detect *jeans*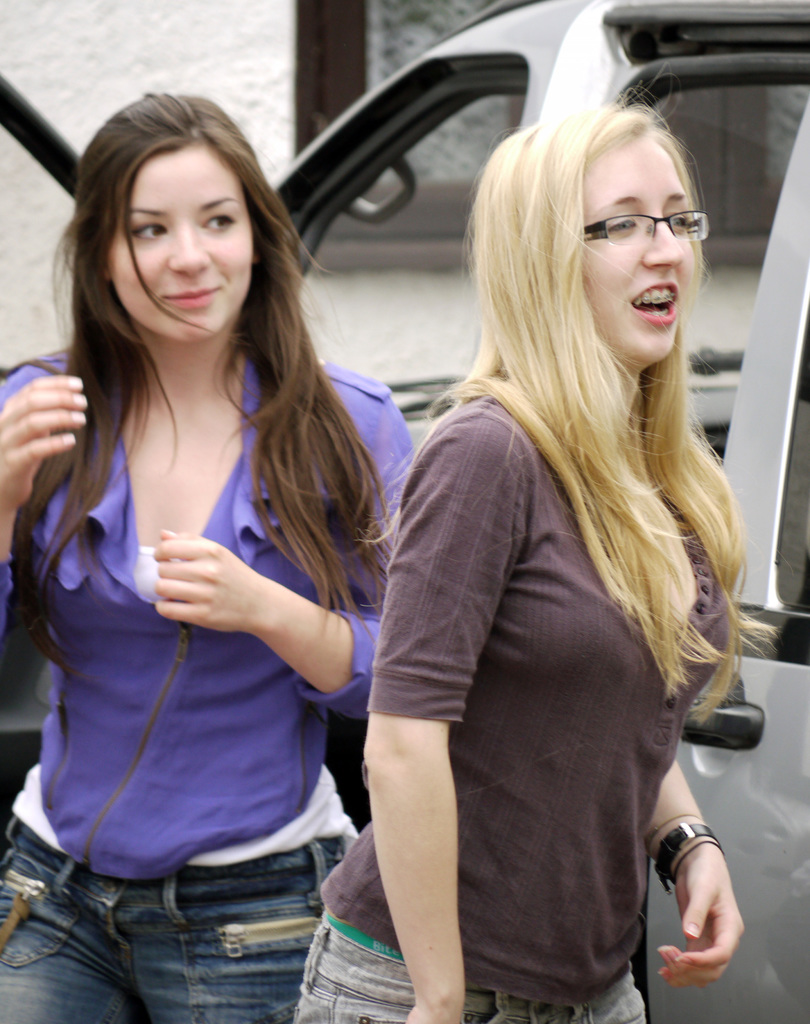
[292, 922, 644, 1018]
